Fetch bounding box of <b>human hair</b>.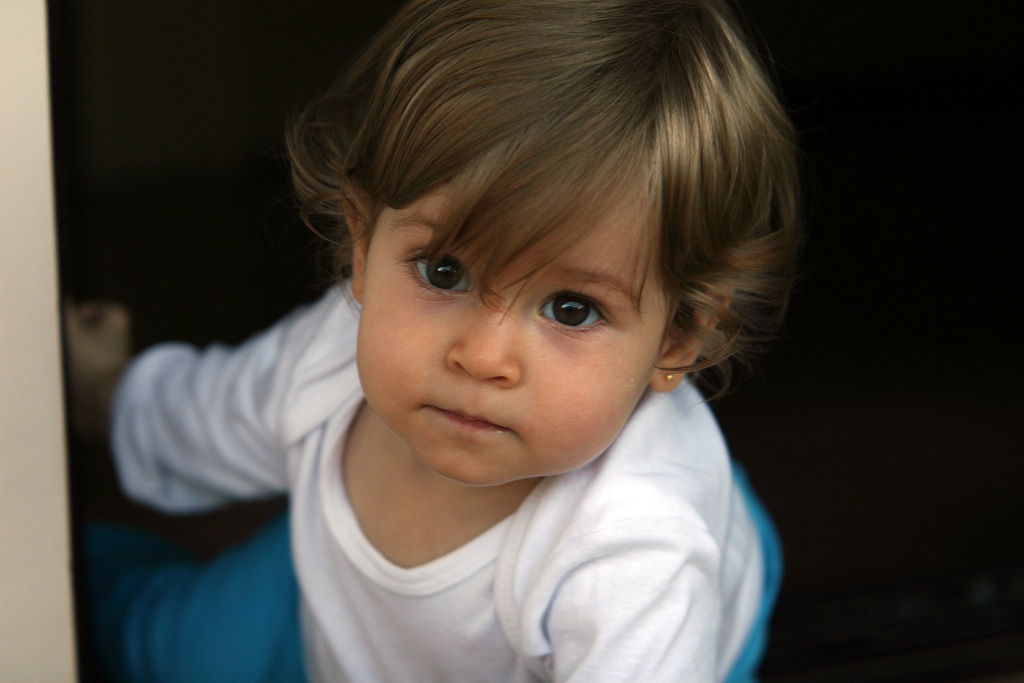
Bbox: crop(280, 3, 794, 459).
